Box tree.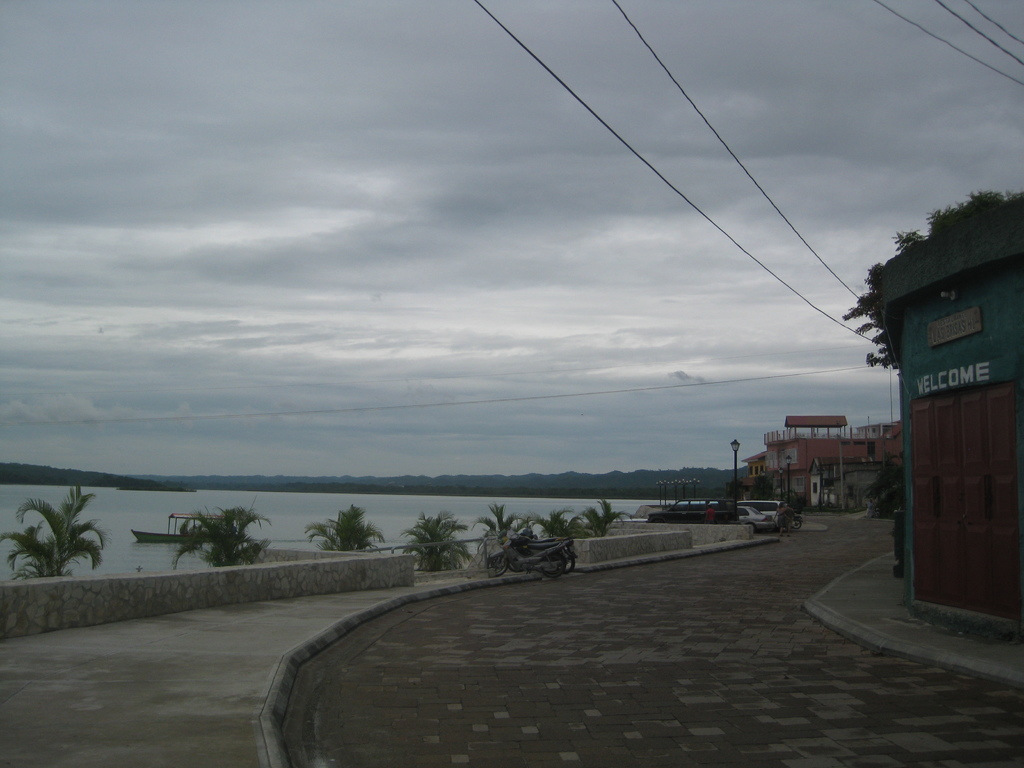
x1=0, y1=483, x2=111, y2=584.
